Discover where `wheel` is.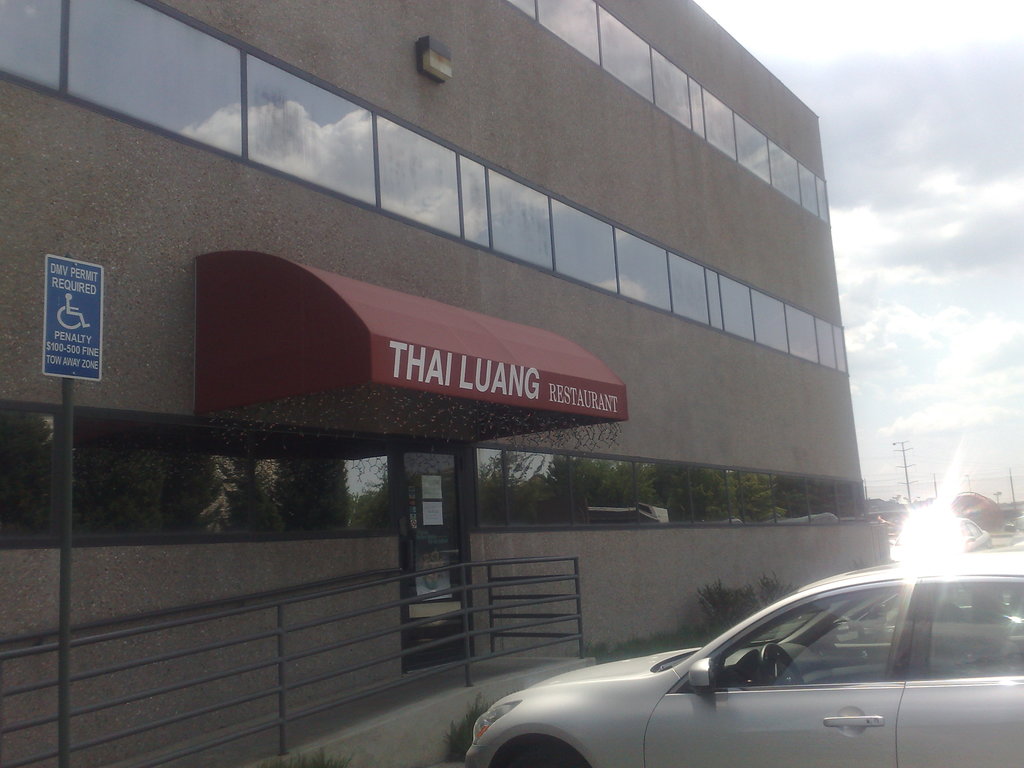
Discovered at rect(757, 646, 806, 687).
